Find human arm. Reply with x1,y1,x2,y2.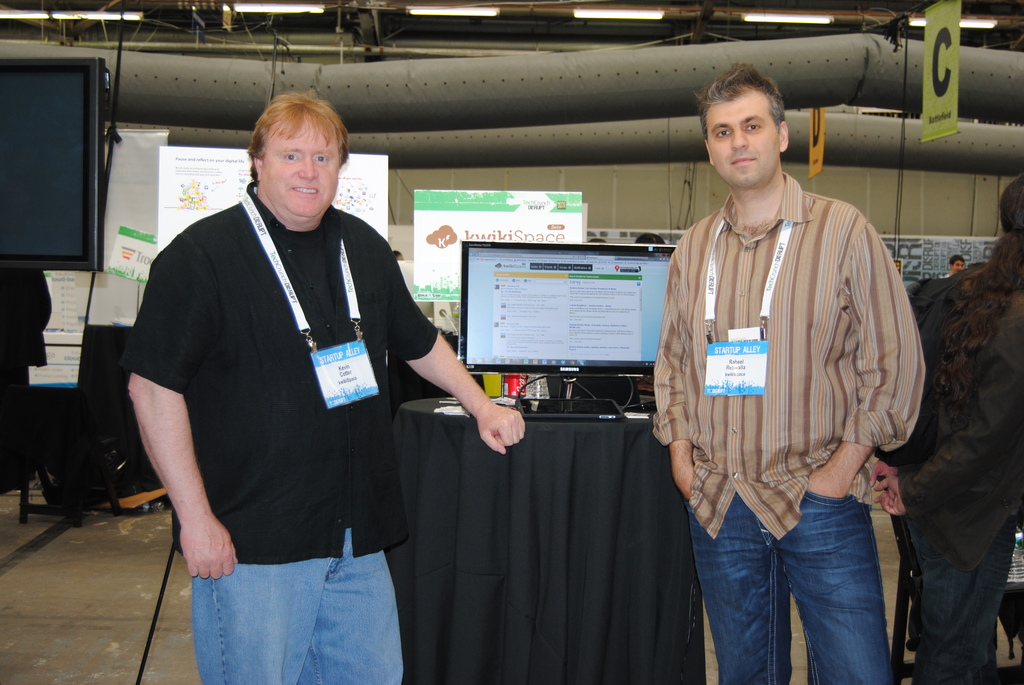
852,406,1009,510.
